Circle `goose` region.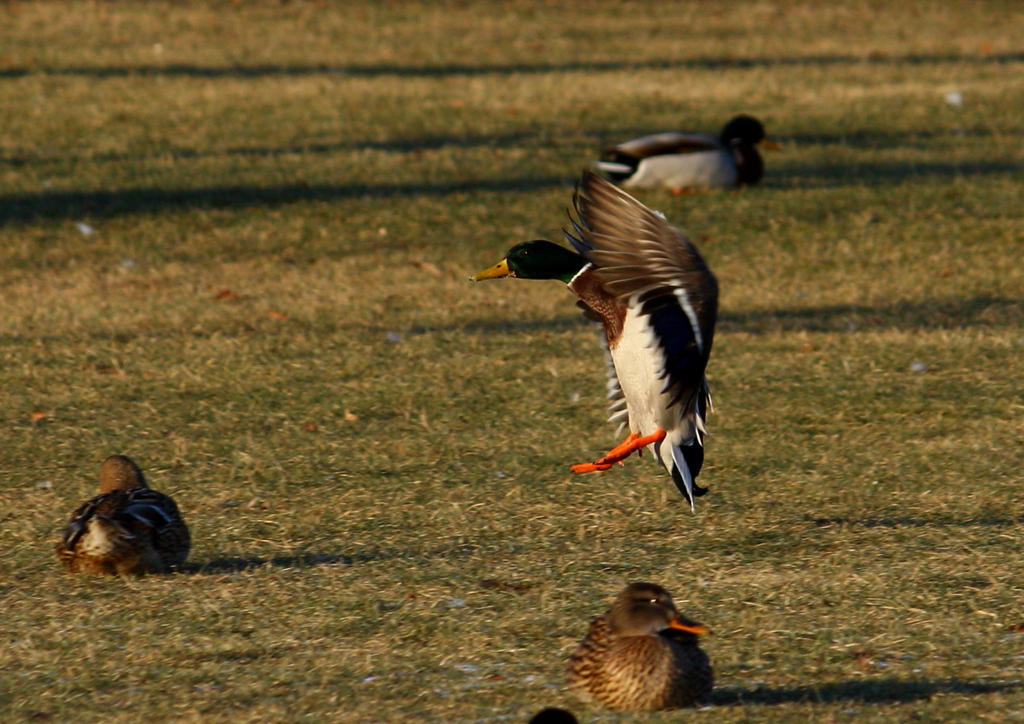
Region: Rect(566, 590, 715, 707).
